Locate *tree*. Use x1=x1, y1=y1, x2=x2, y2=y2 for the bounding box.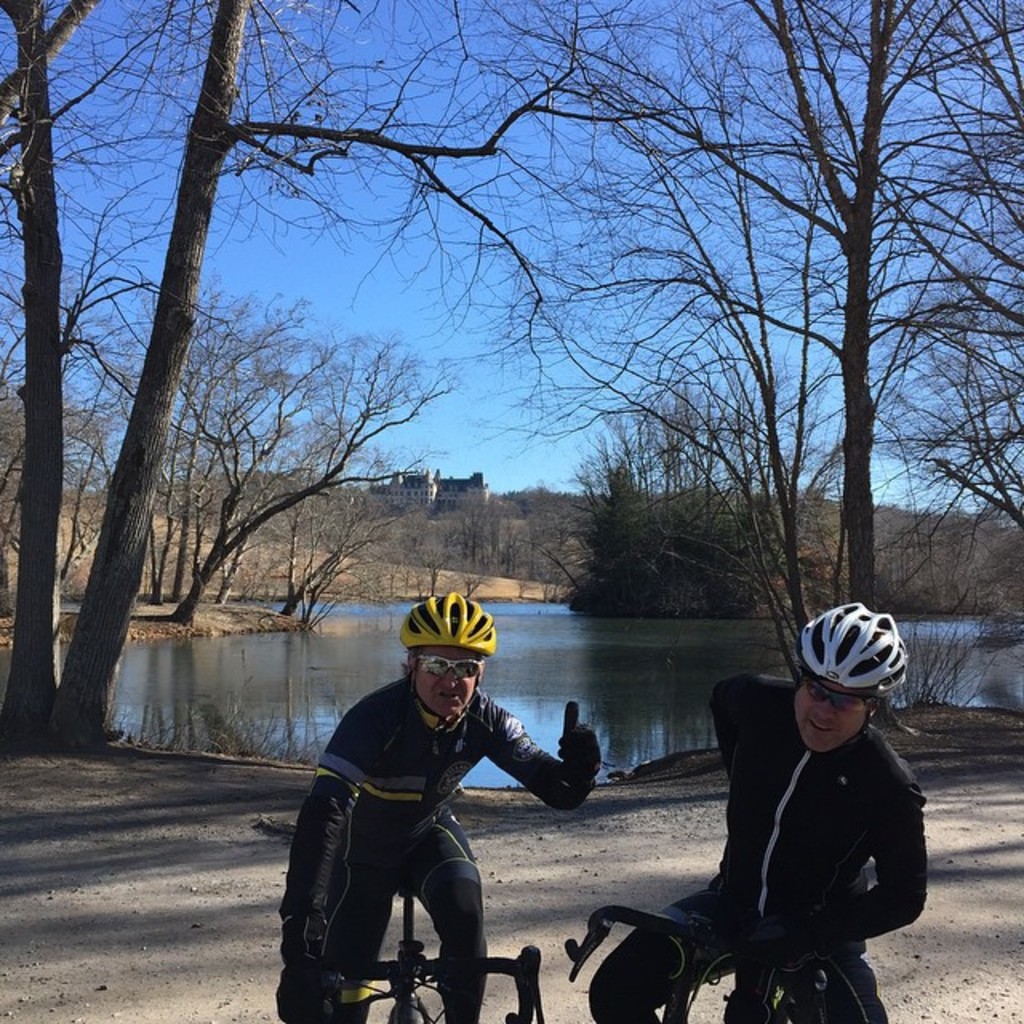
x1=3, y1=294, x2=242, y2=622.
